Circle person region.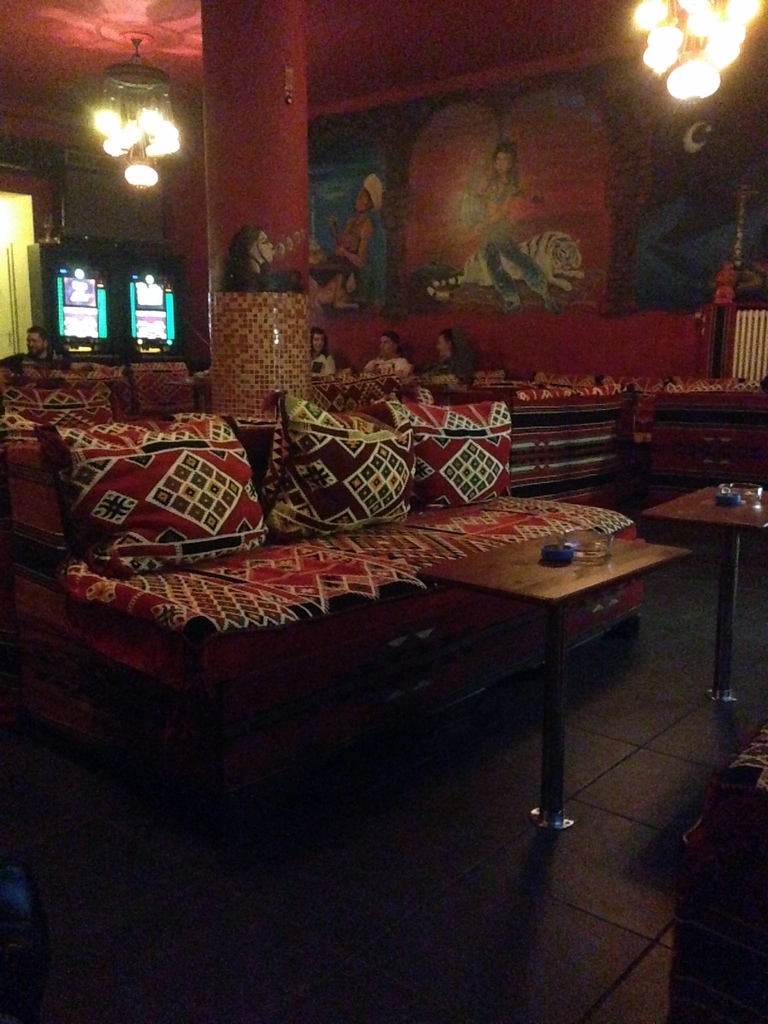
Region: bbox=(311, 323, 337, 377).
